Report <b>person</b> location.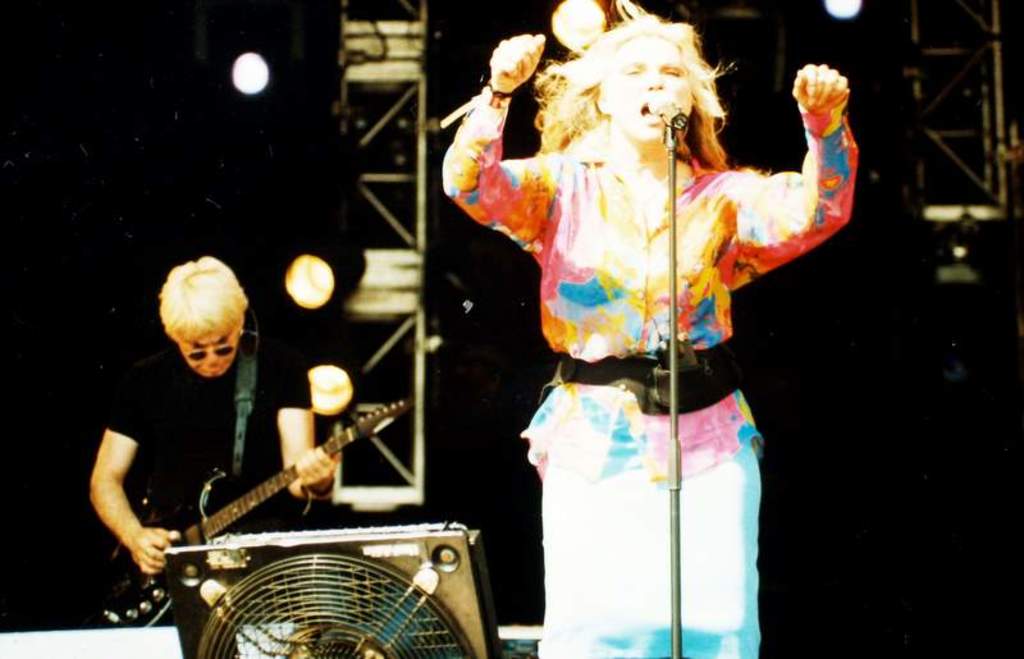
Report: [x1=90, y1=257, x2=339, y2=615].
